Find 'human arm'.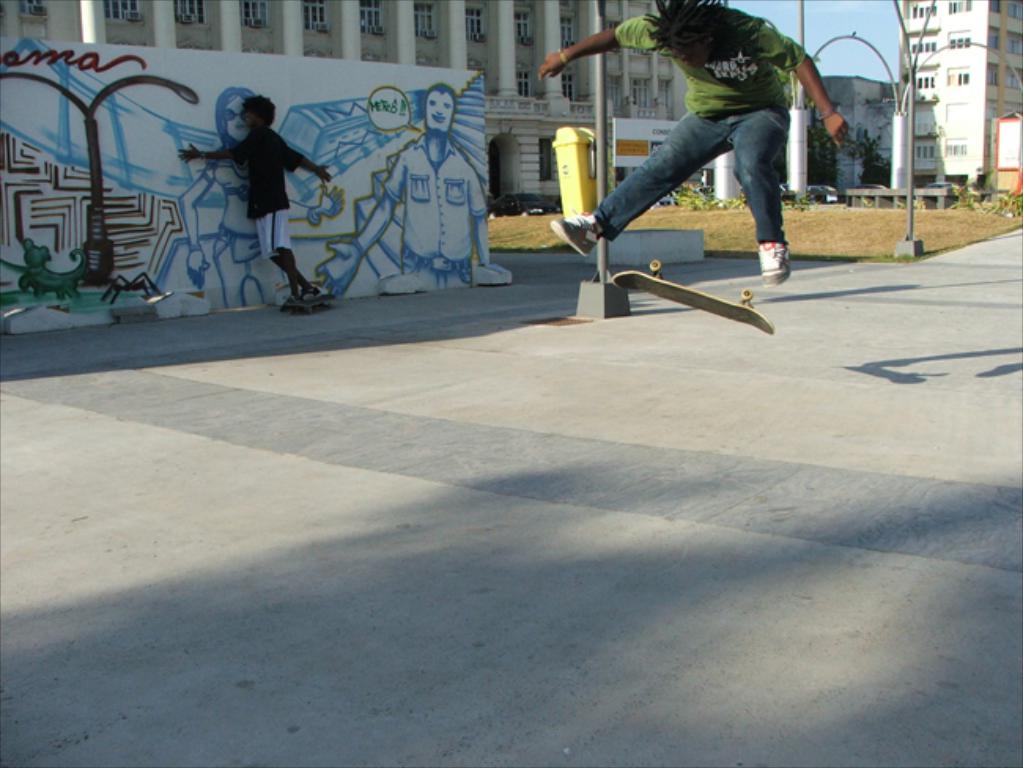
rect(469, 173, 489, 266).
